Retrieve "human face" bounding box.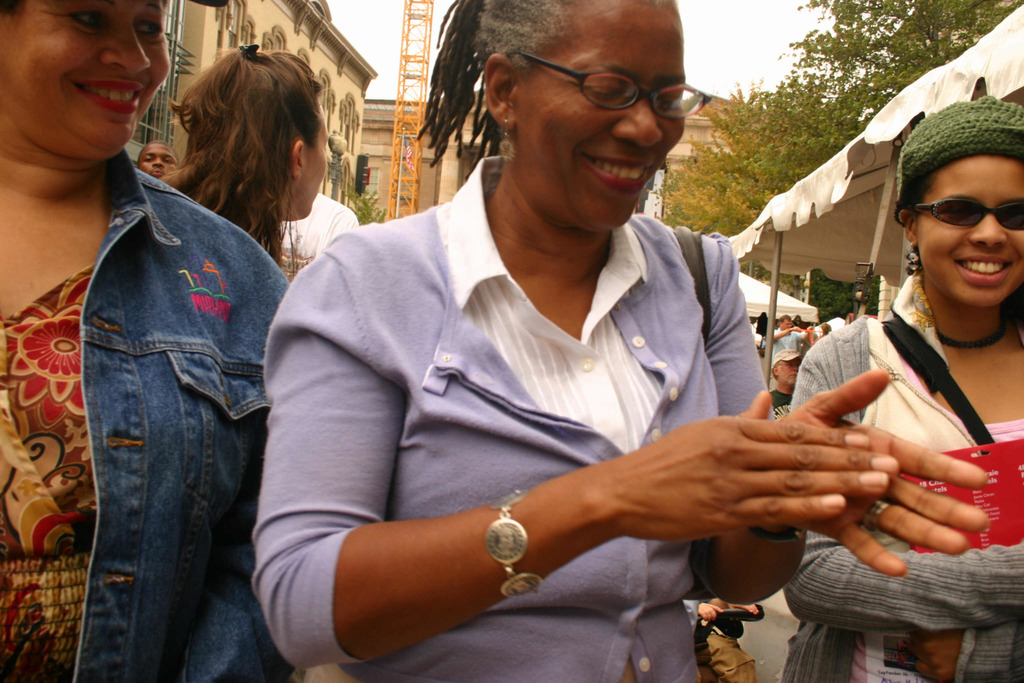
Bounding box: <region>307, 102, 331, 217</region>.
